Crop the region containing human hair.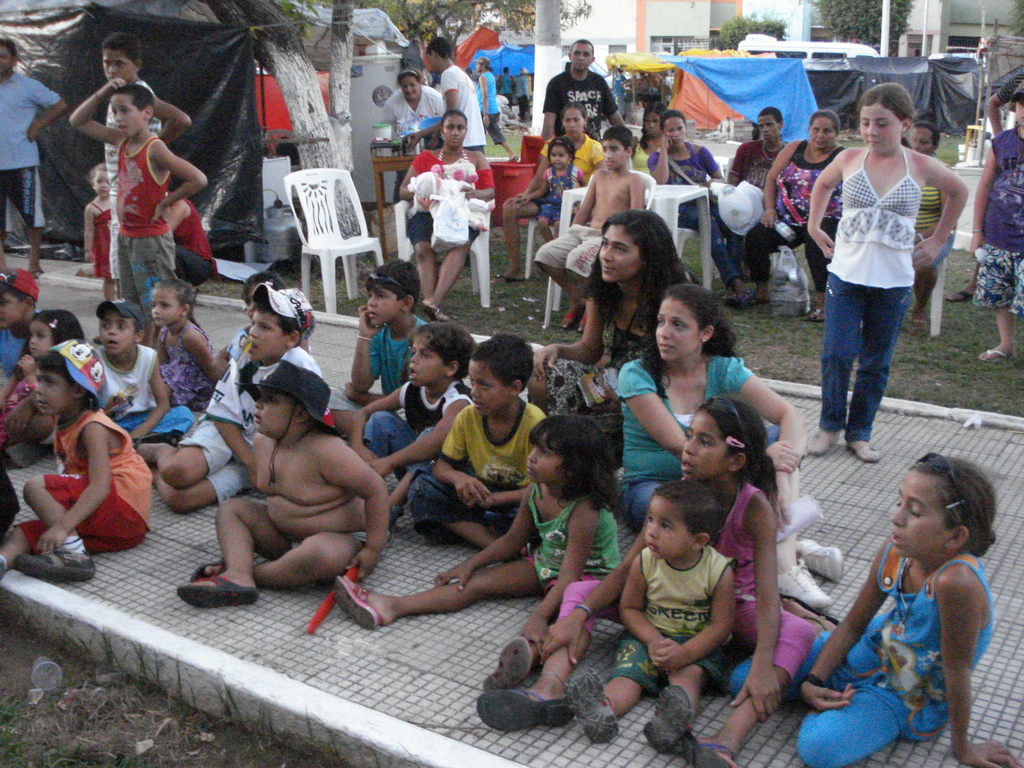
Crop region: 660:106:687:129.
